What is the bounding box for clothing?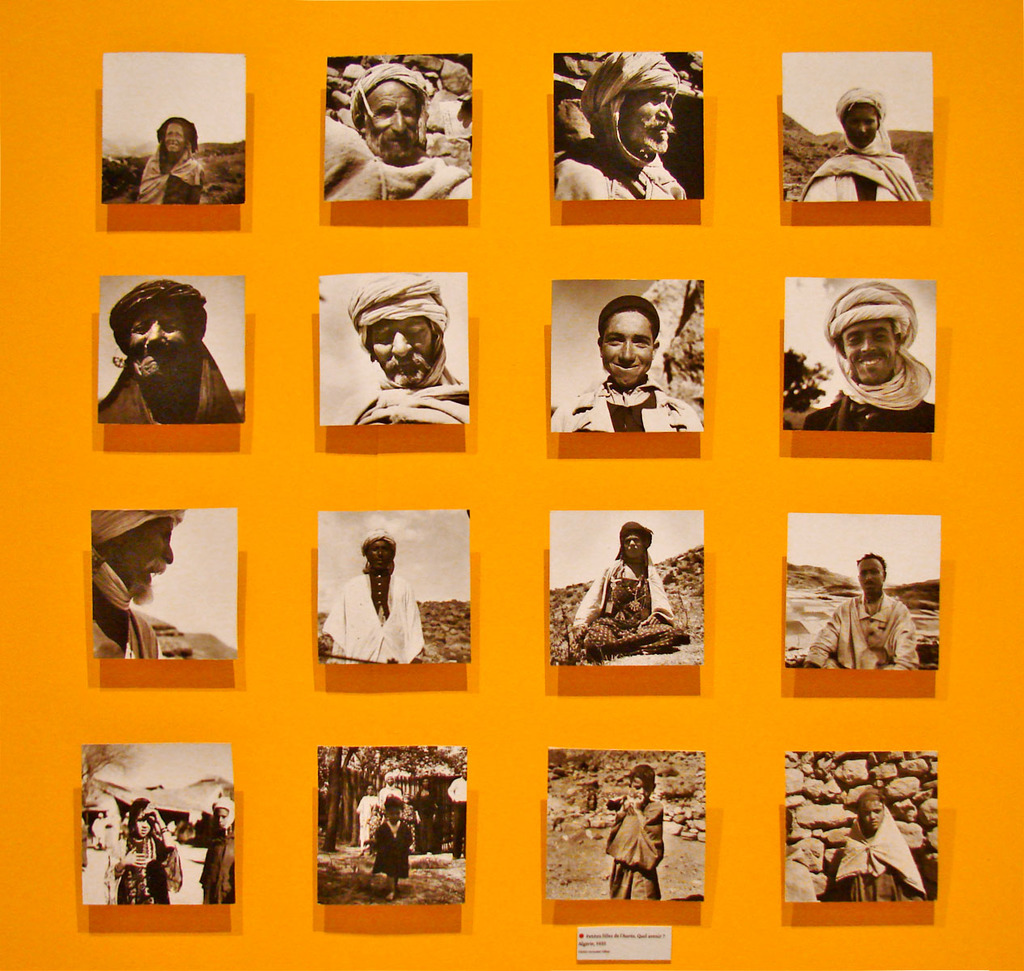
[x1=82, y1=504, x2=185, y2=675].
